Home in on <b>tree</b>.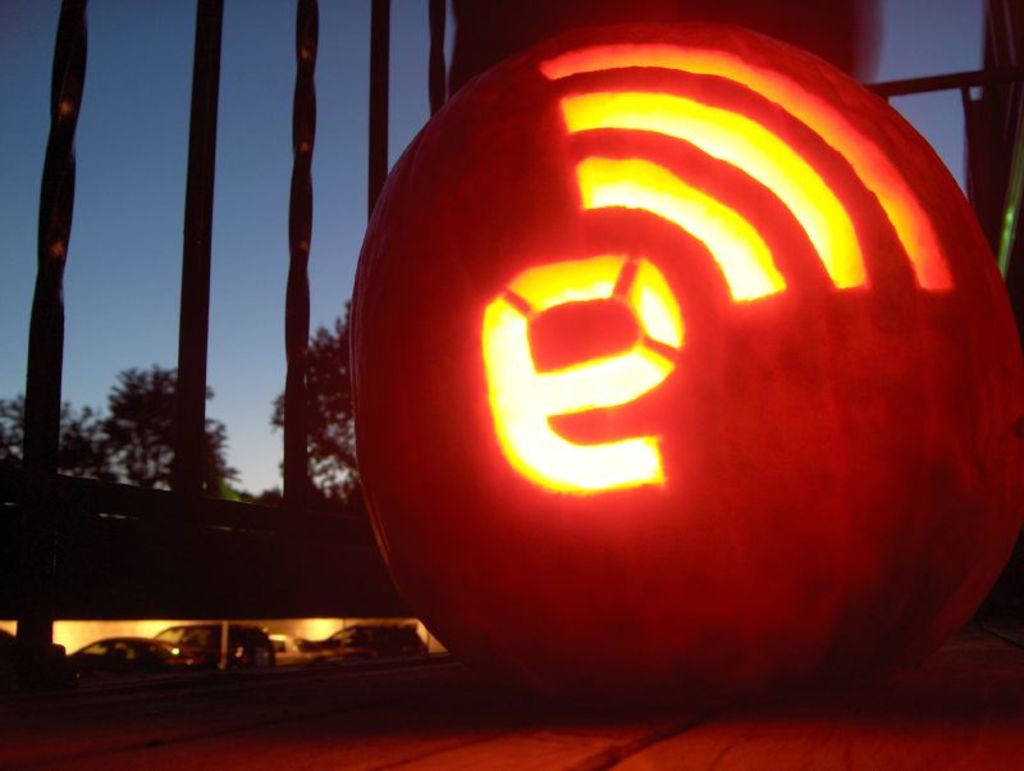
Homed in at box(266, 301, 366, 507).
